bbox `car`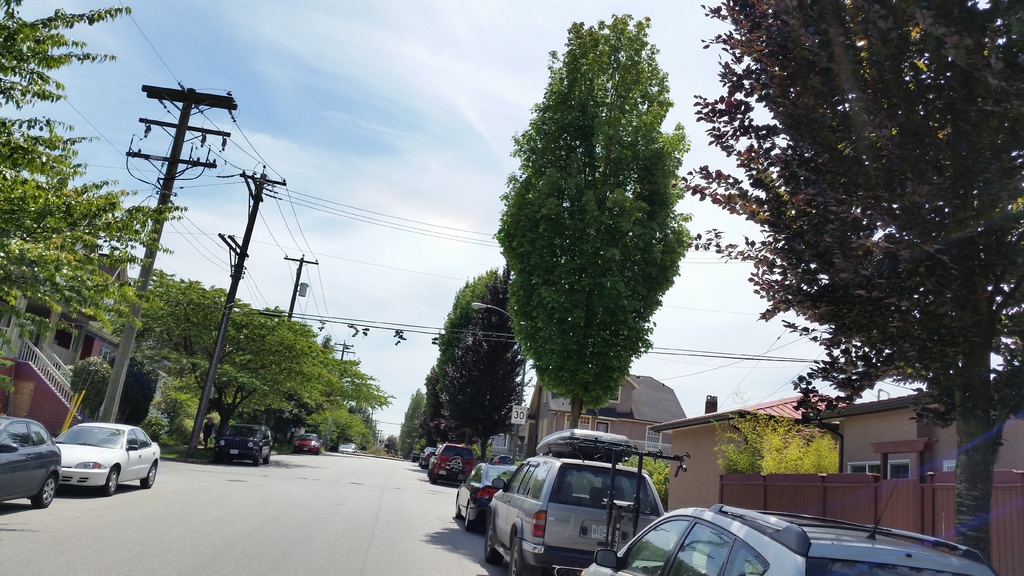
bbox=[0, 412, 63, 513]
